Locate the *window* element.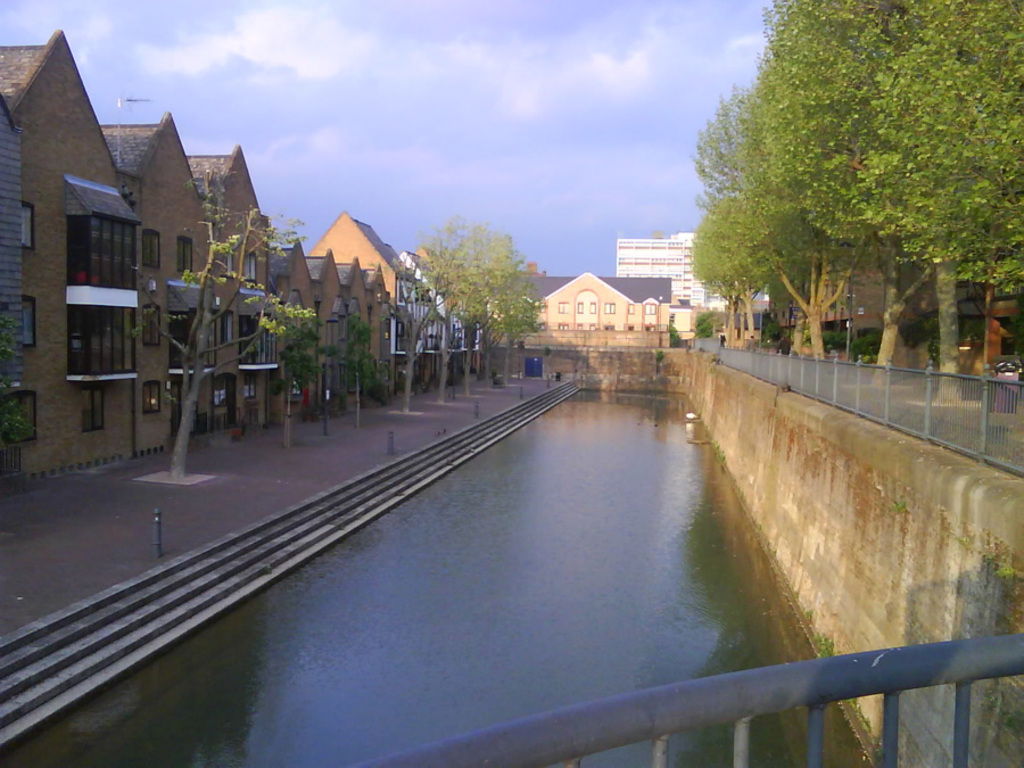
Element bbox: detection(146, 230, 162, 269).
